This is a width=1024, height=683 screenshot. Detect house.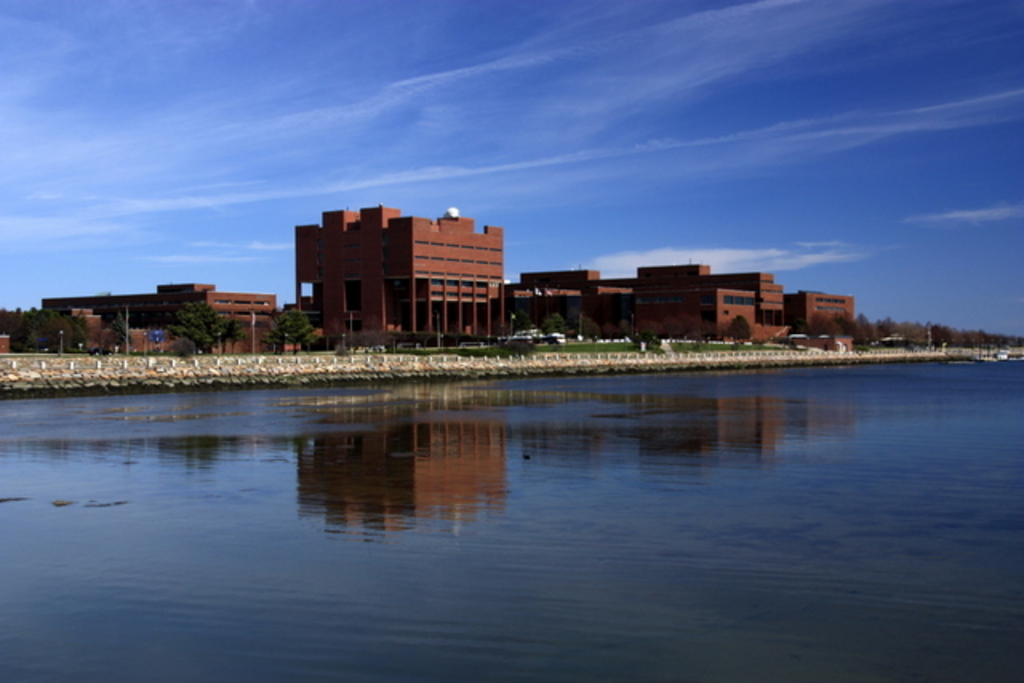
bbox=(293, 206, 507, 352).
